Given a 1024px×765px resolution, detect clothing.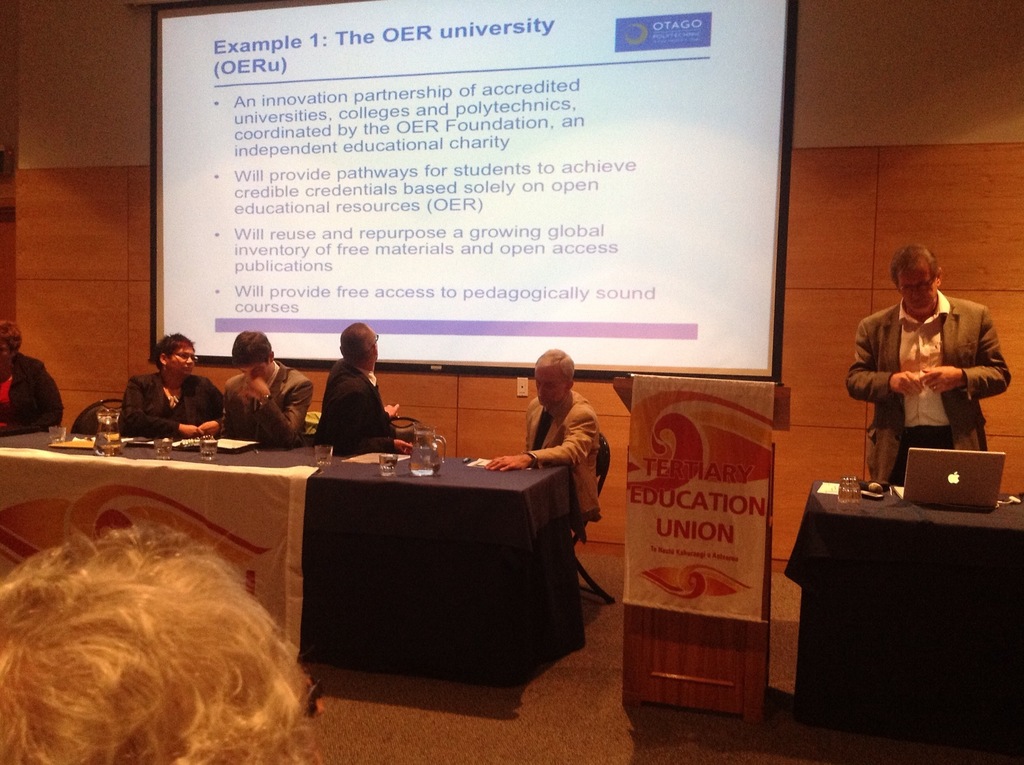
[x1=118, y1=367, x2=223, y2=435].
